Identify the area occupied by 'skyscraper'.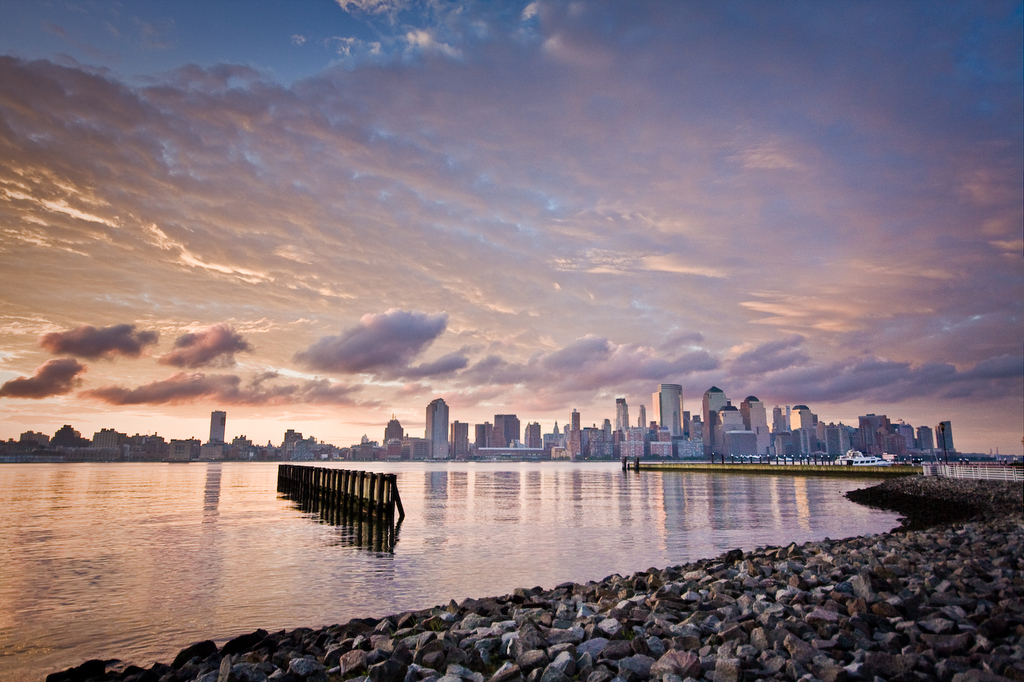
Area: <region>856, 411, 888, 453</region>.
